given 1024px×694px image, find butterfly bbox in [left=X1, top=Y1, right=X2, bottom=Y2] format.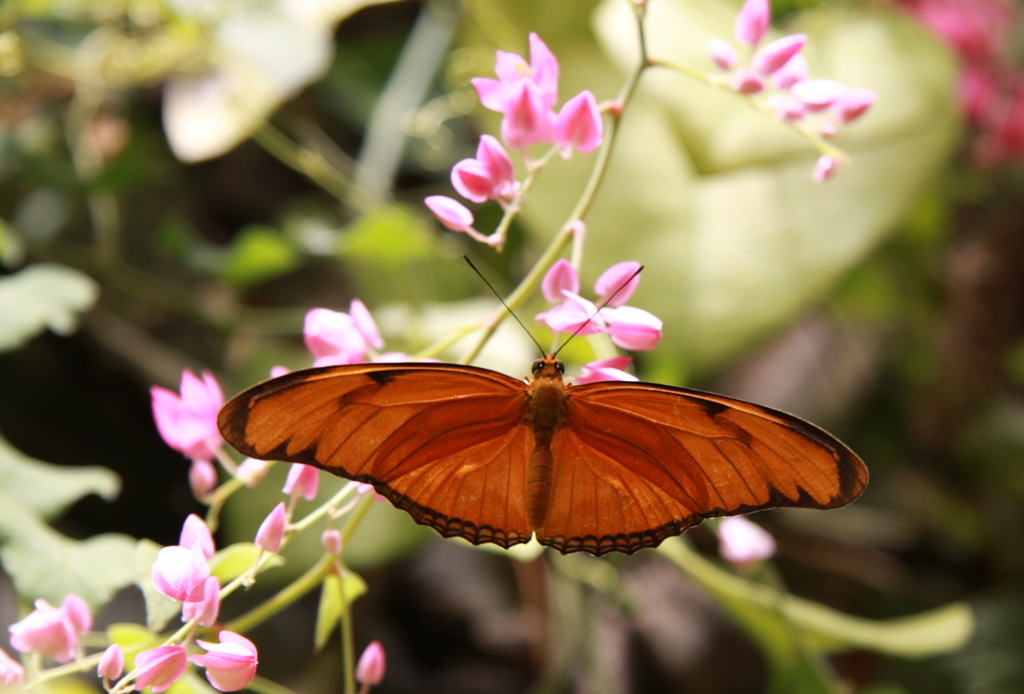
[left=219, top=256, right=856, bottom=561].
